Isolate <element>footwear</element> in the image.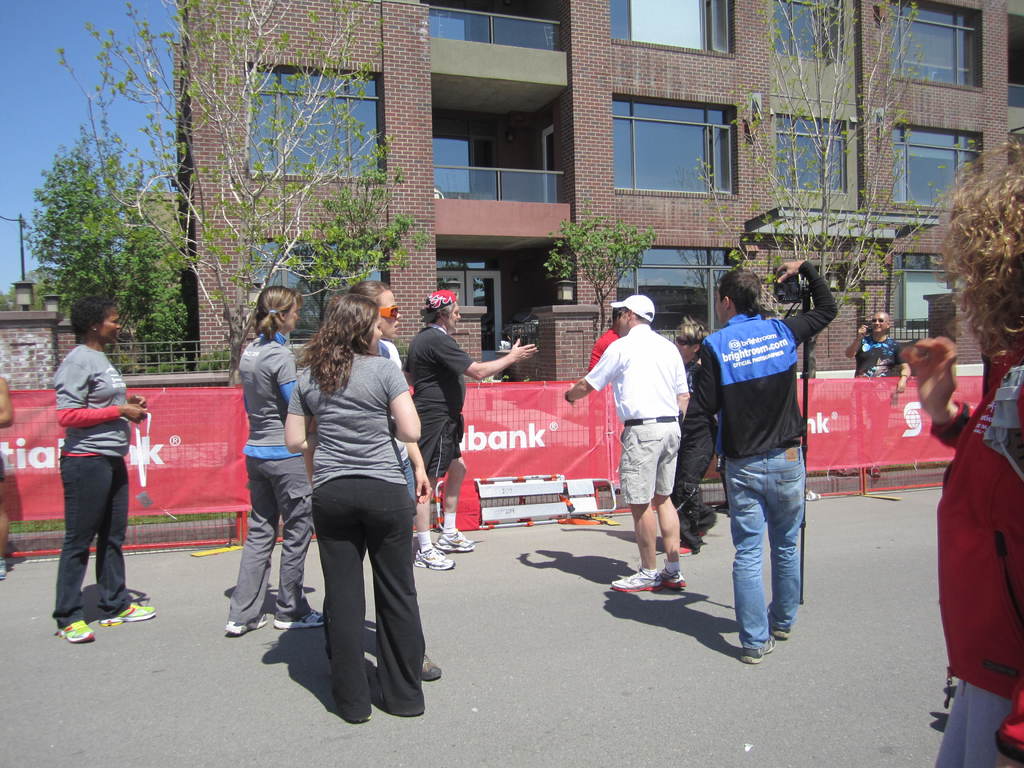
Isolated region: bbox=(225, 610, 271, 637).
